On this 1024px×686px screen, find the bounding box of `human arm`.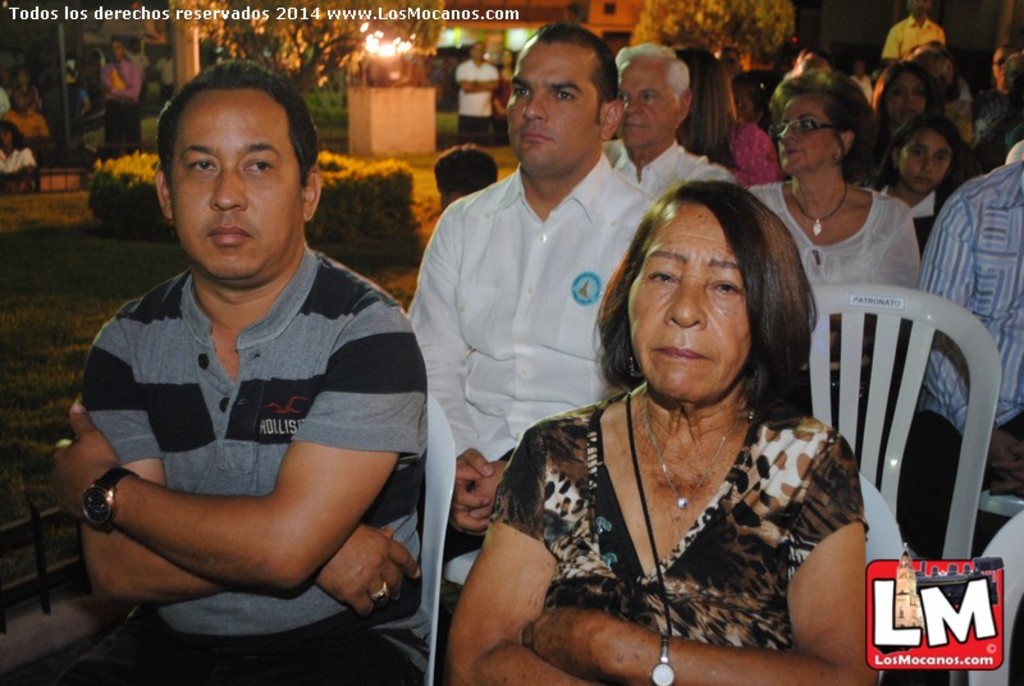
Bounding box: locate(456, 456, 508, 525).
